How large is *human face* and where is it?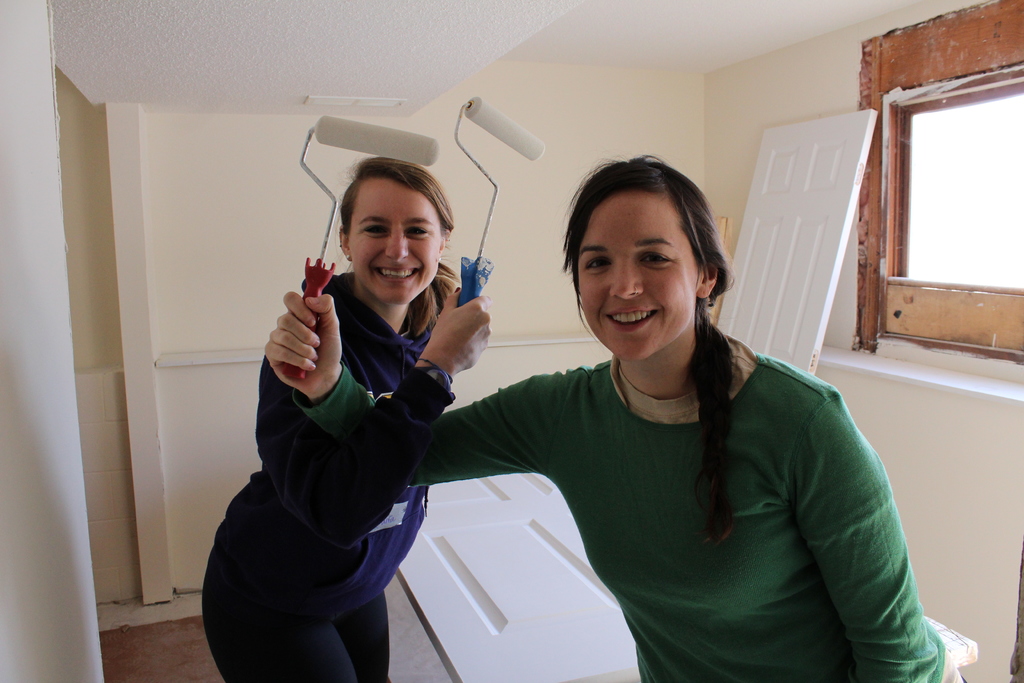
Bounding box: rect(349, 172, 439, 304).
